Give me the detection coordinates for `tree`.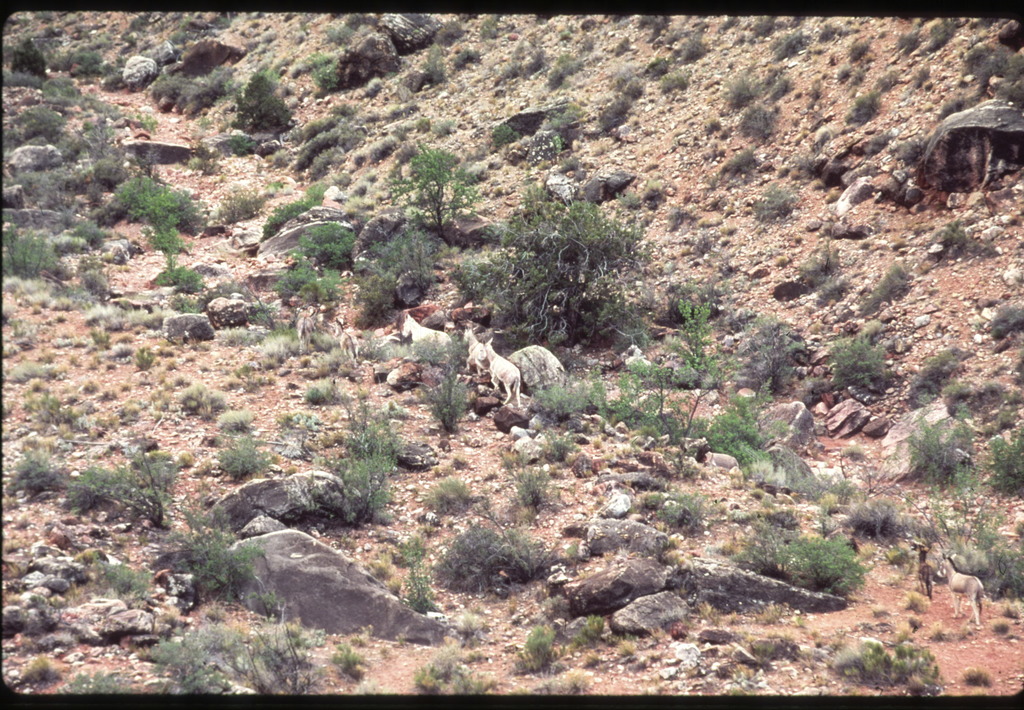
bbox(465, 187, 644, 341).
